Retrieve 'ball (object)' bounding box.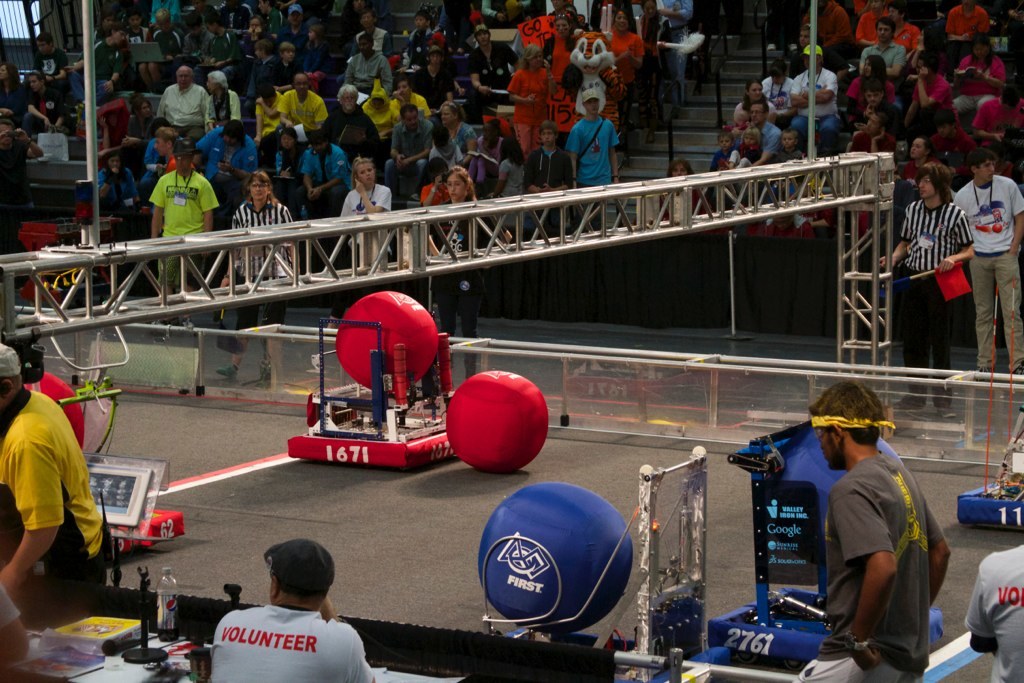
Bounding box: {"x1": 340, "y1": 292, "x2": 440, "y2": 400}.
